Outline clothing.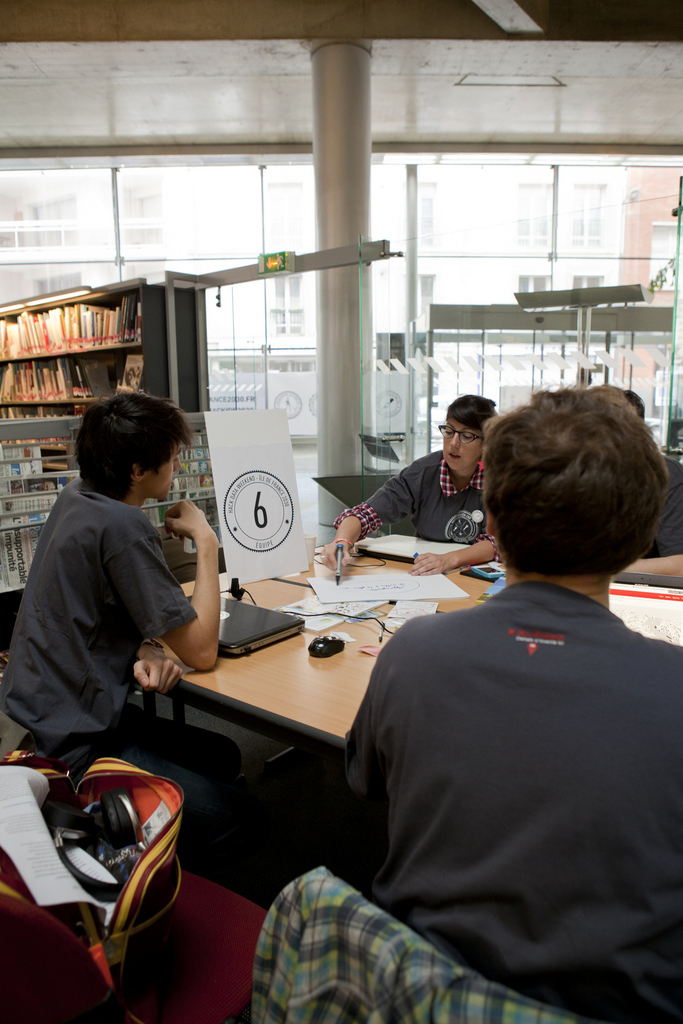
Outline: <box>332,449,504,559</box>.
